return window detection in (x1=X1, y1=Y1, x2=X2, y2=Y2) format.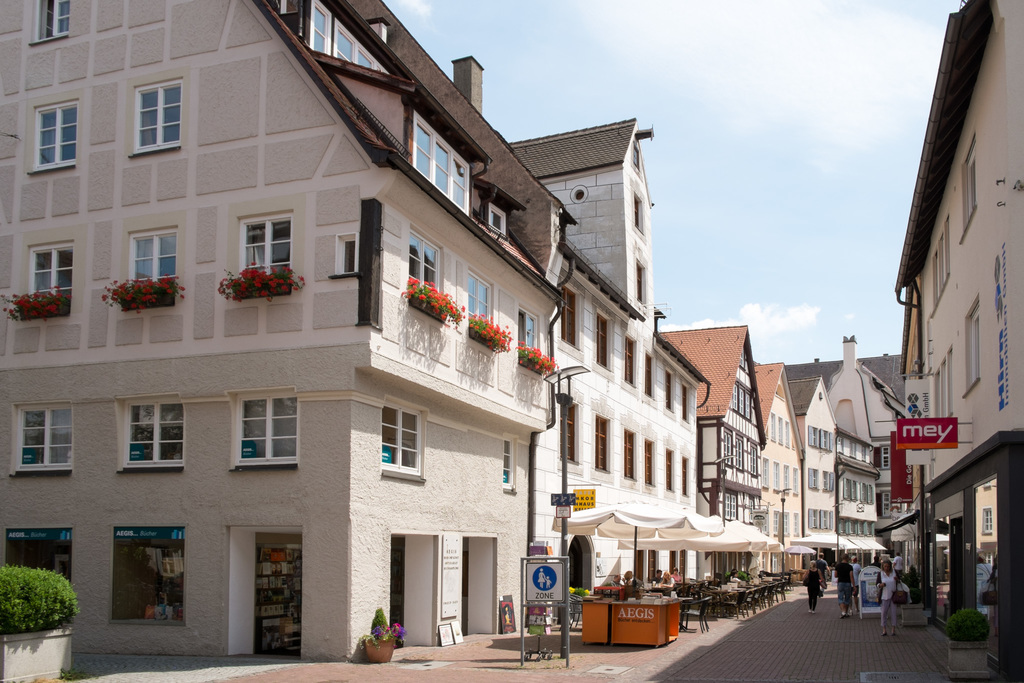
(x1=381, y1=399, x2=426, y2=475).
